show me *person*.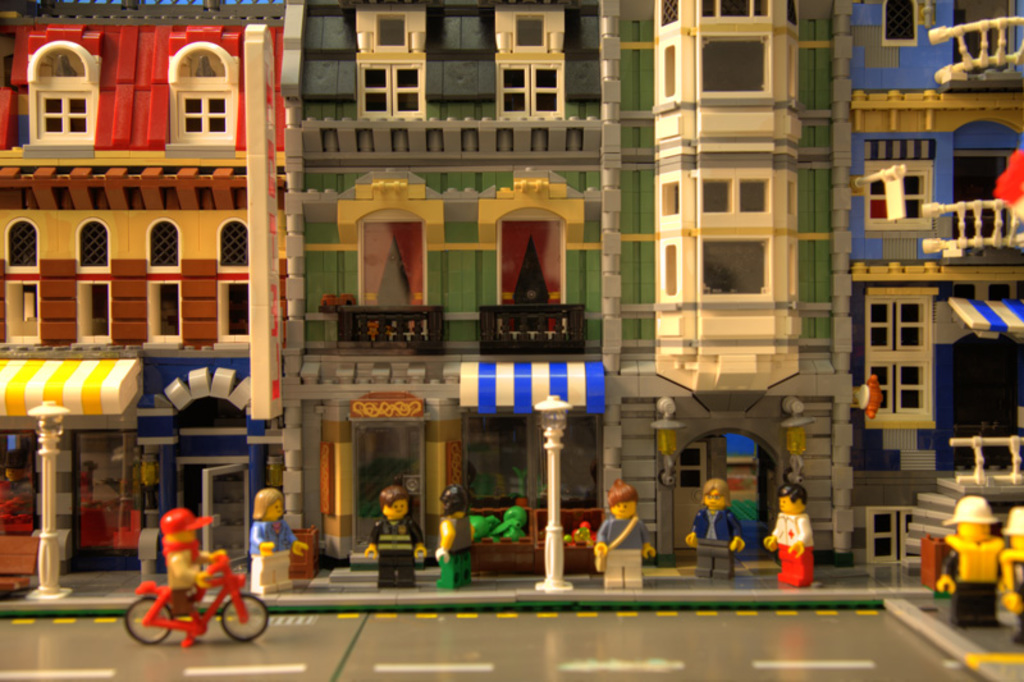
*person* is here: region(590, 481, 657, 591).
